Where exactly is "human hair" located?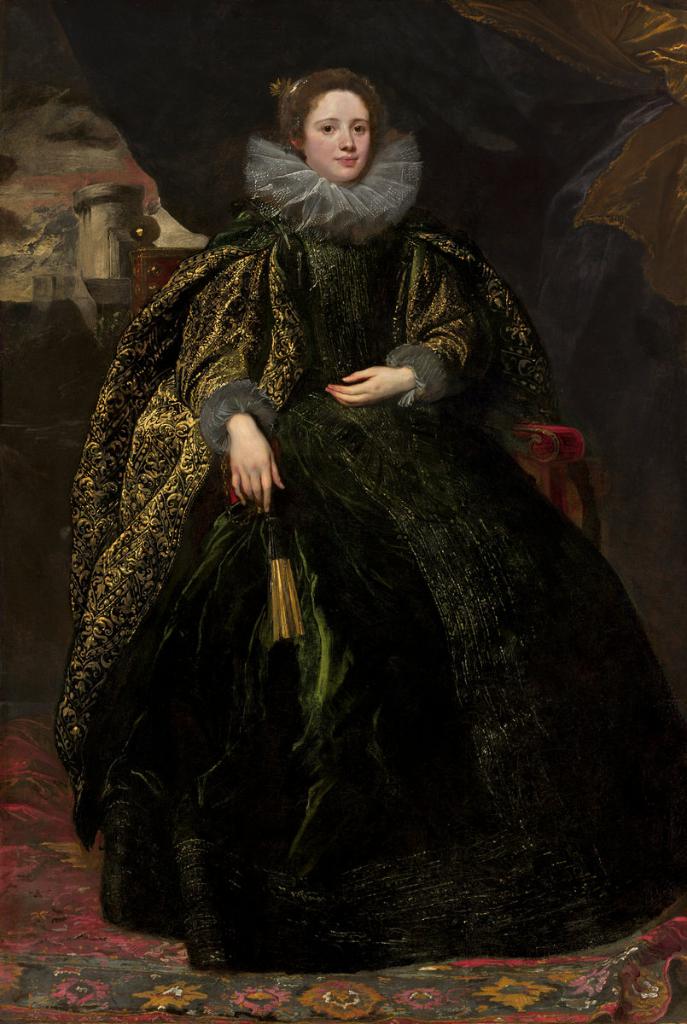
Its bounding box is 275/60/393/160.
